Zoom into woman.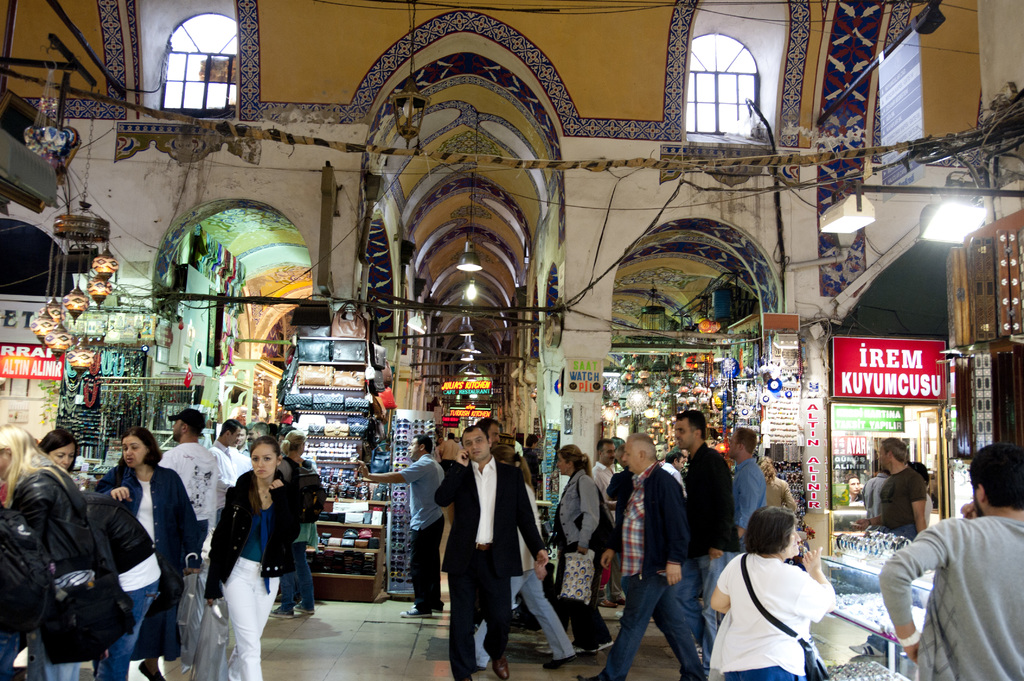
Zoom target: bbox=[36, 427, 129, 503].
